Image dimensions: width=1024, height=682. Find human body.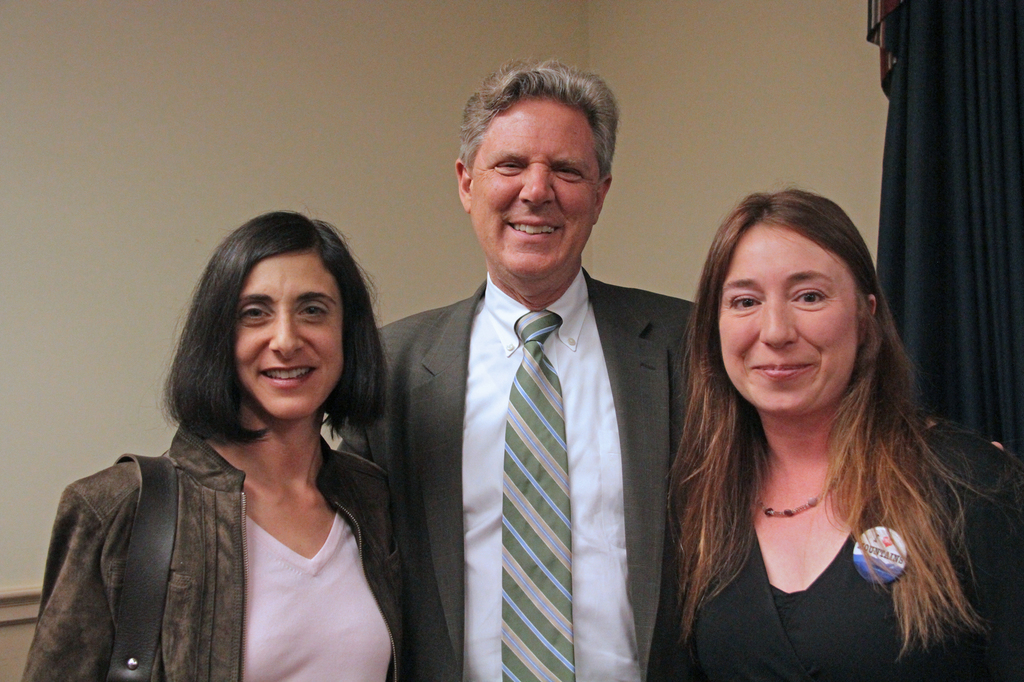
l=335, t=55, r=694, b=681.
